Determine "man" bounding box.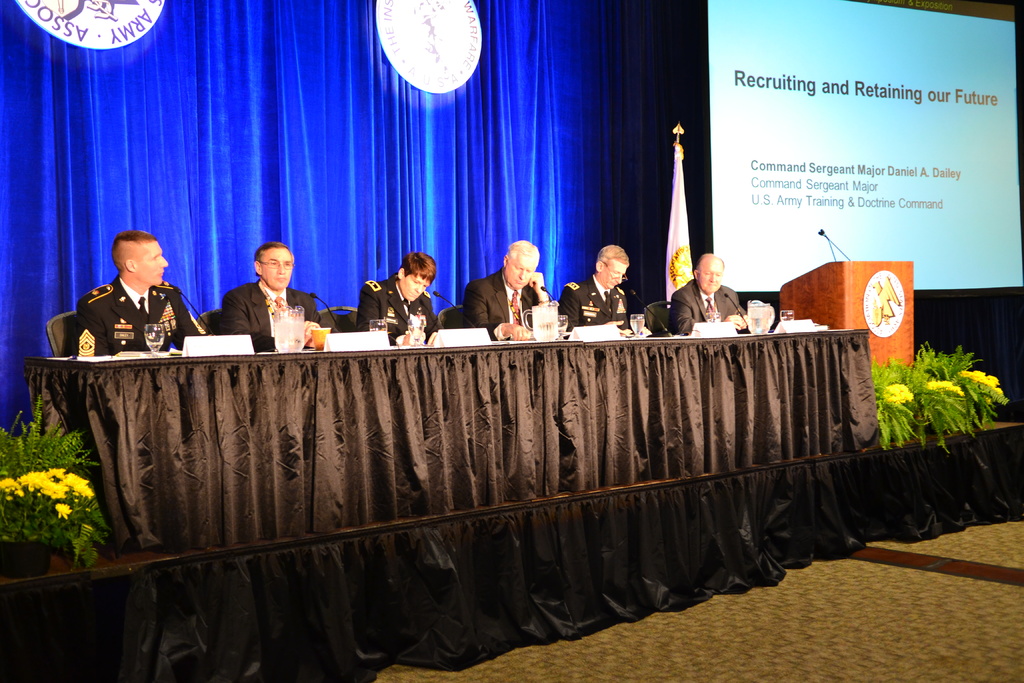
Determined: l=354, t=254, r=436, b=346.
